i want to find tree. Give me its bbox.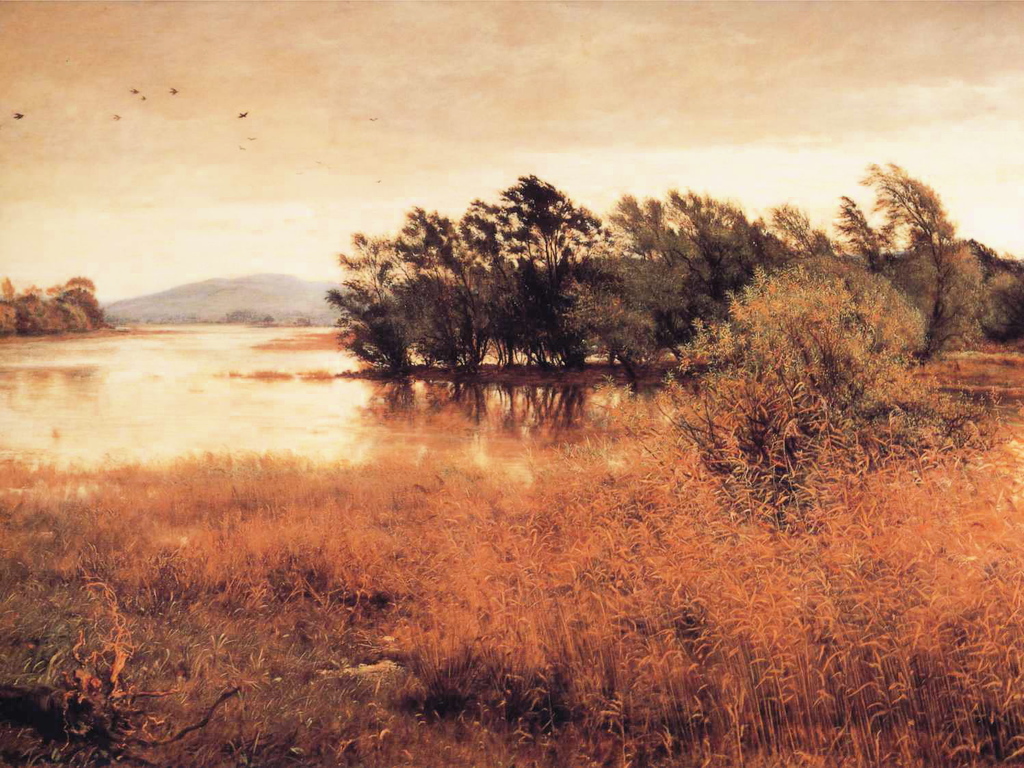
bbox(857, 146, 995, 365).
